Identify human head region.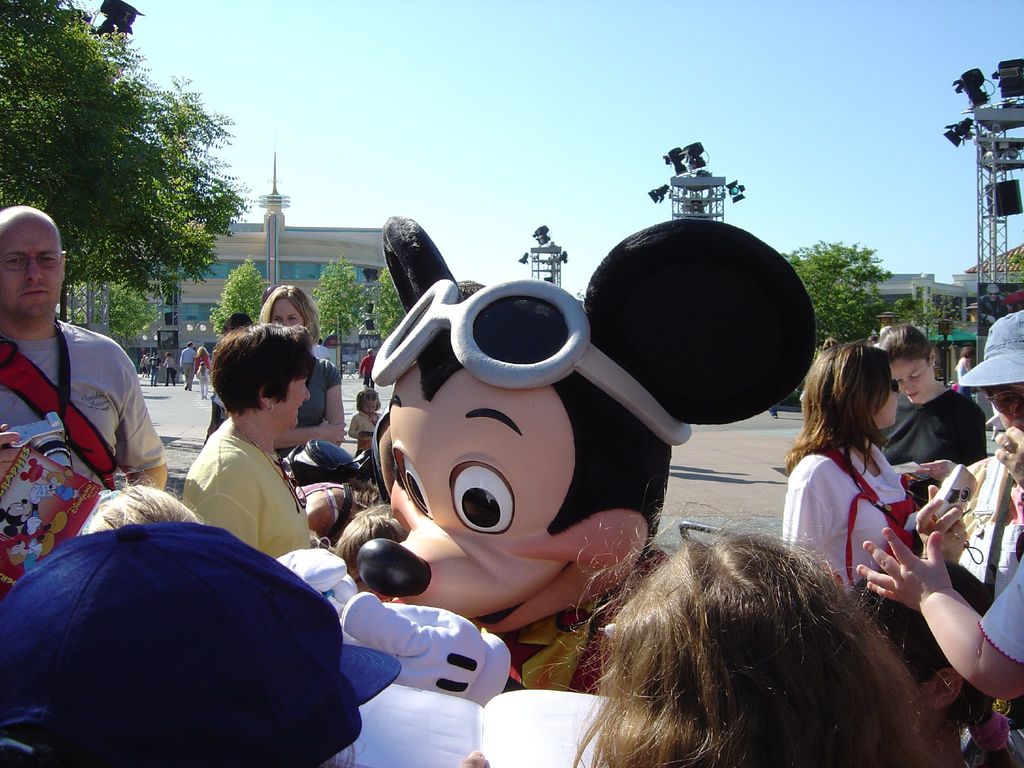
Region: l=257, t=285, r=320, b=333.
